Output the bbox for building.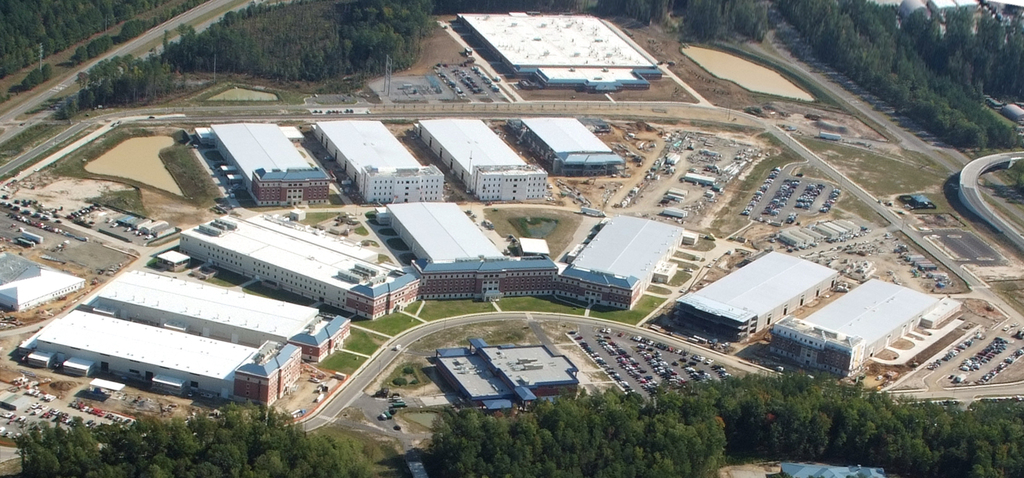
bbox=(185, 125, 341, 211).
